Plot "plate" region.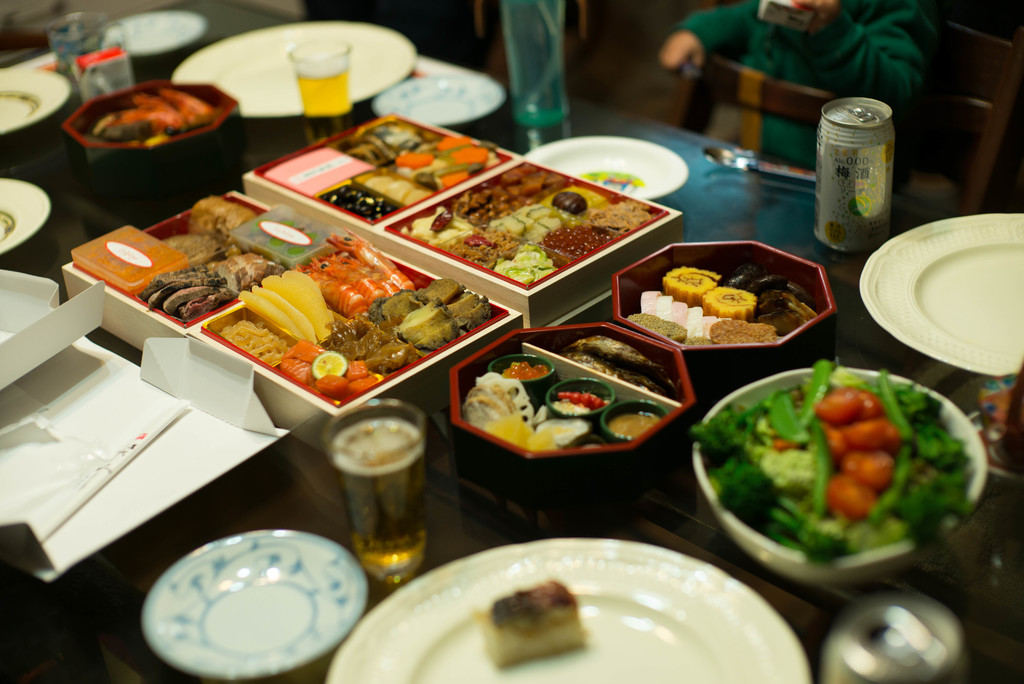
Plotted at [x1=175, y1=22, x2=419, y2=117].
